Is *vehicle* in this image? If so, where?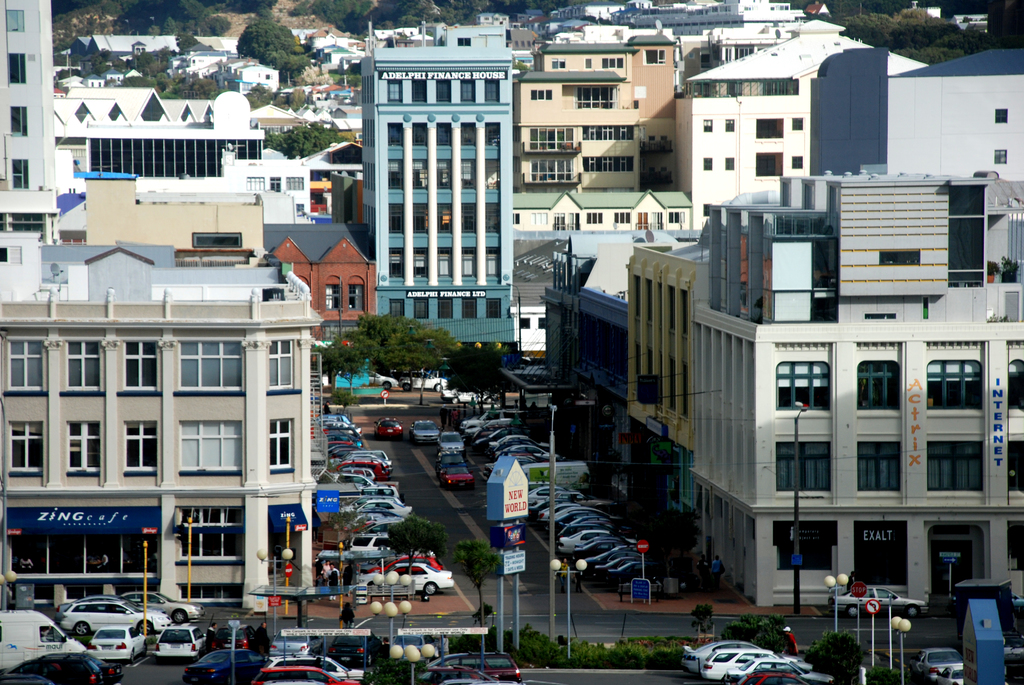
Yes, at 440 431 468 452.
